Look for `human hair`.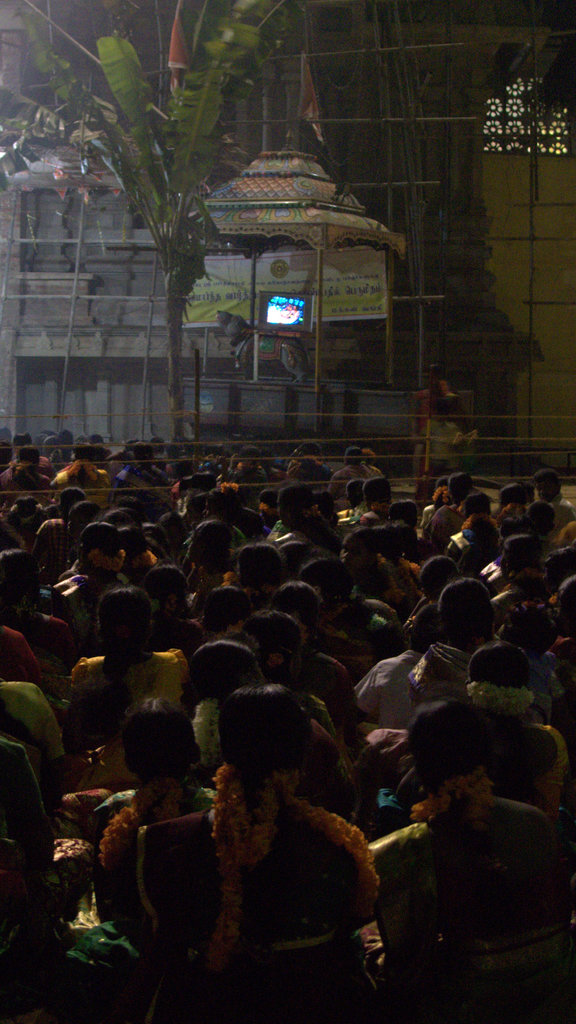
Found: BBox(201, 762, 391, 966).
